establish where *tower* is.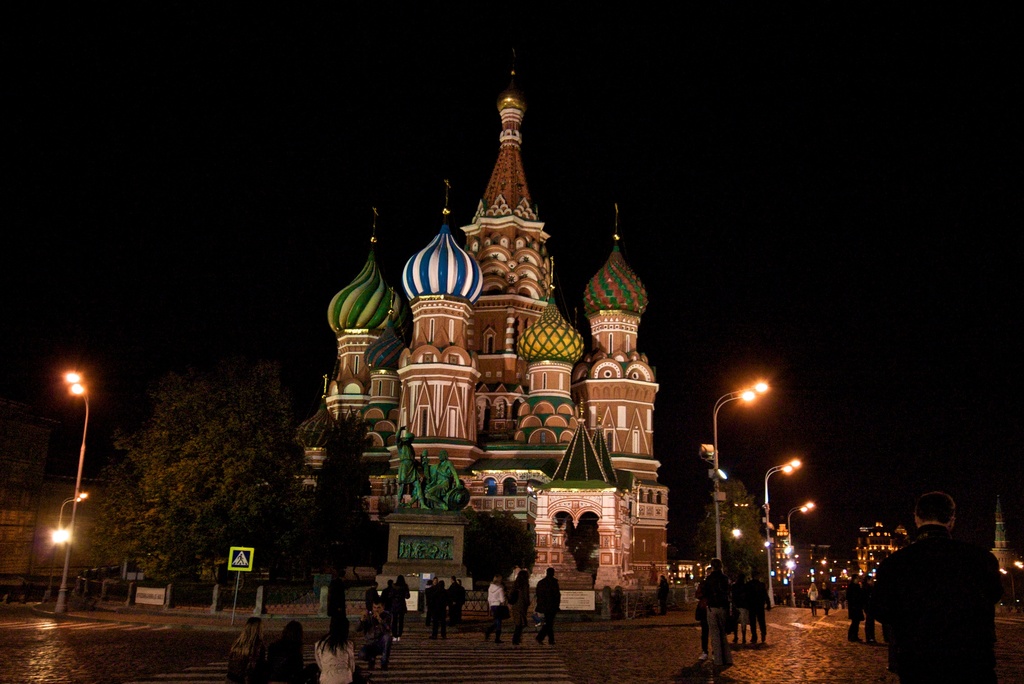
Established at 453 55 561 476.
